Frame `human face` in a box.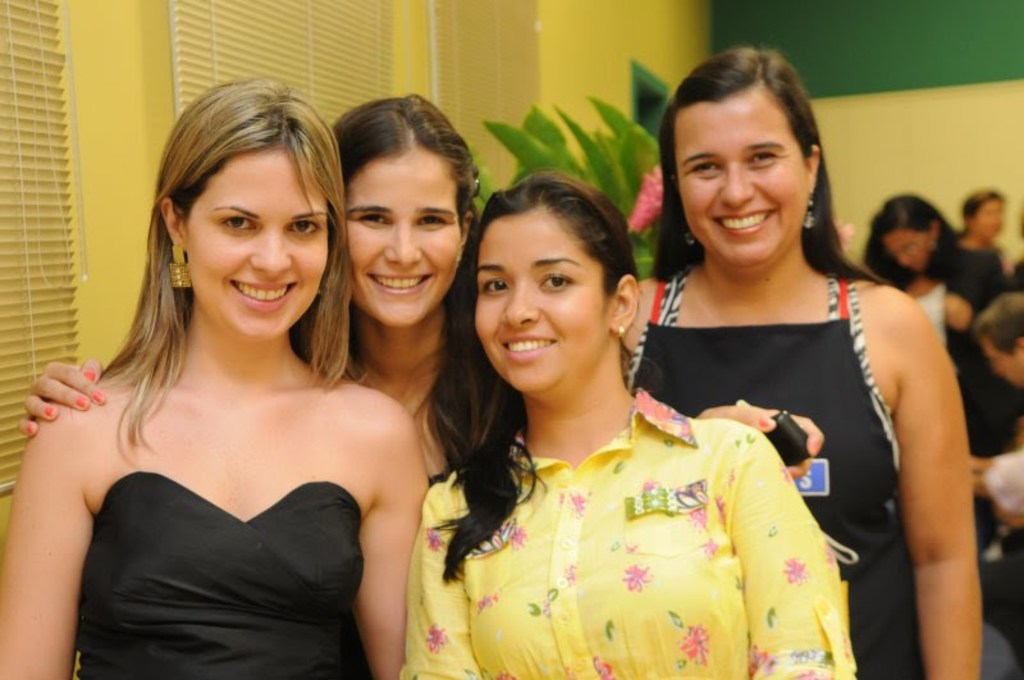
Rect(977, 196, 1006, 242).
